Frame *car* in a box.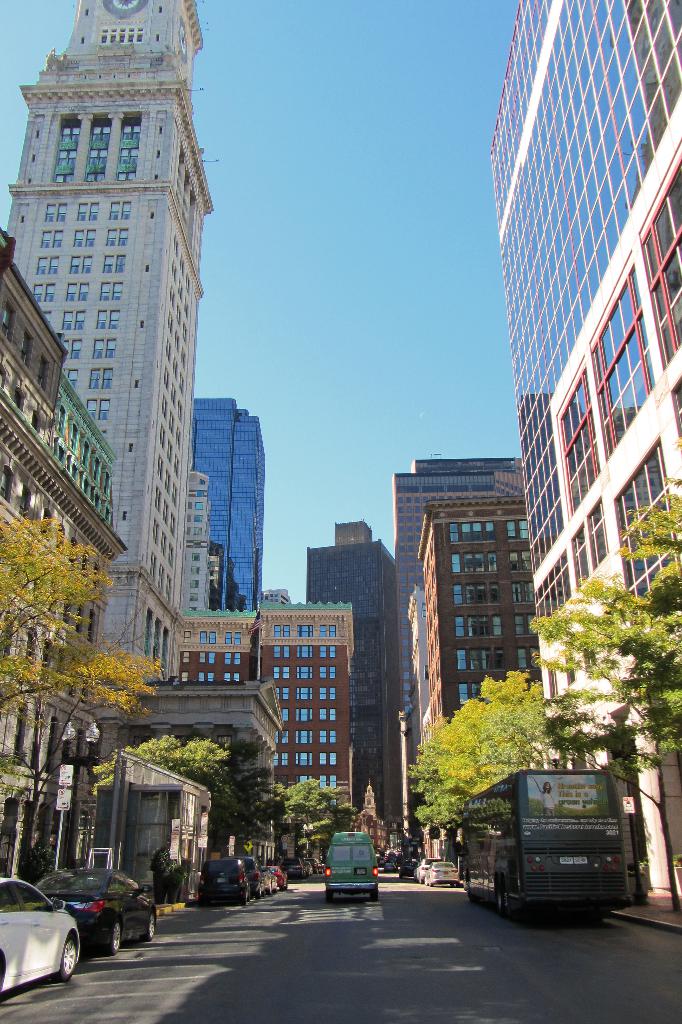
Rect(41, 863, 162, 951).
